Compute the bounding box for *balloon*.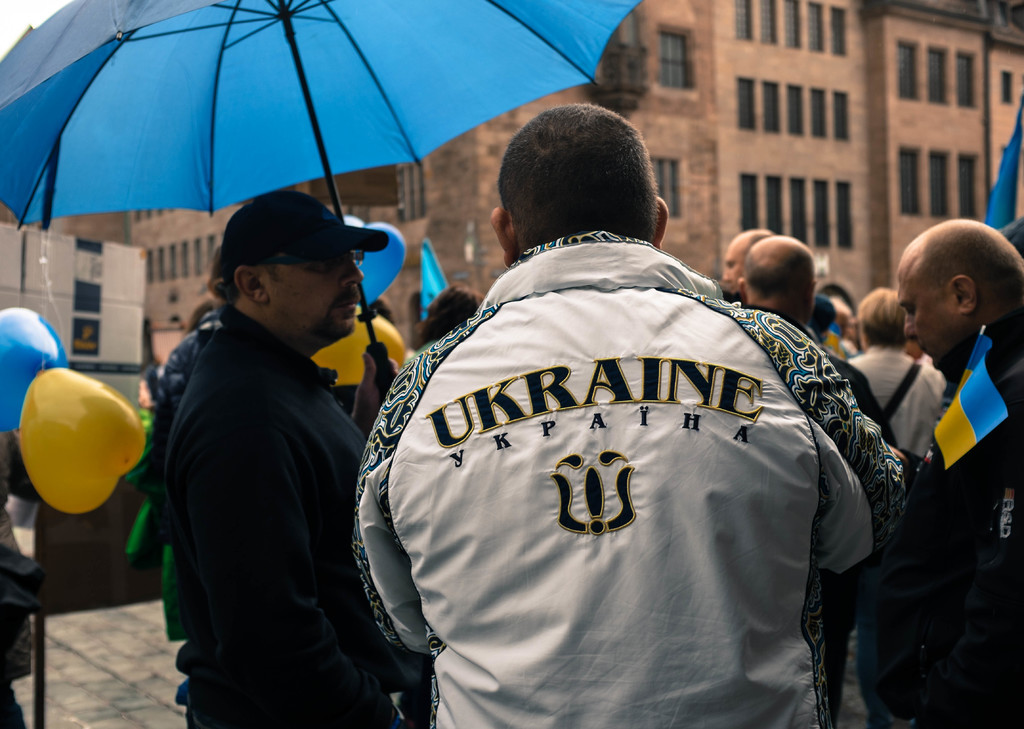
pyautogui.locateOnScreen(17, 363, 142, 518).
